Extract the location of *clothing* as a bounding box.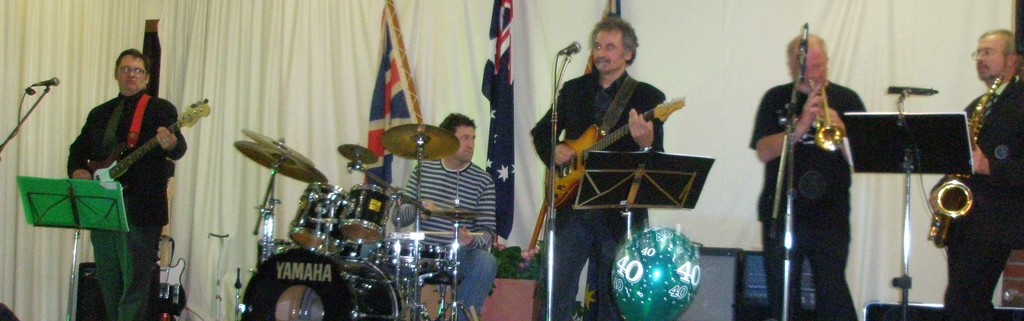
[765, 40, 870, 311].
